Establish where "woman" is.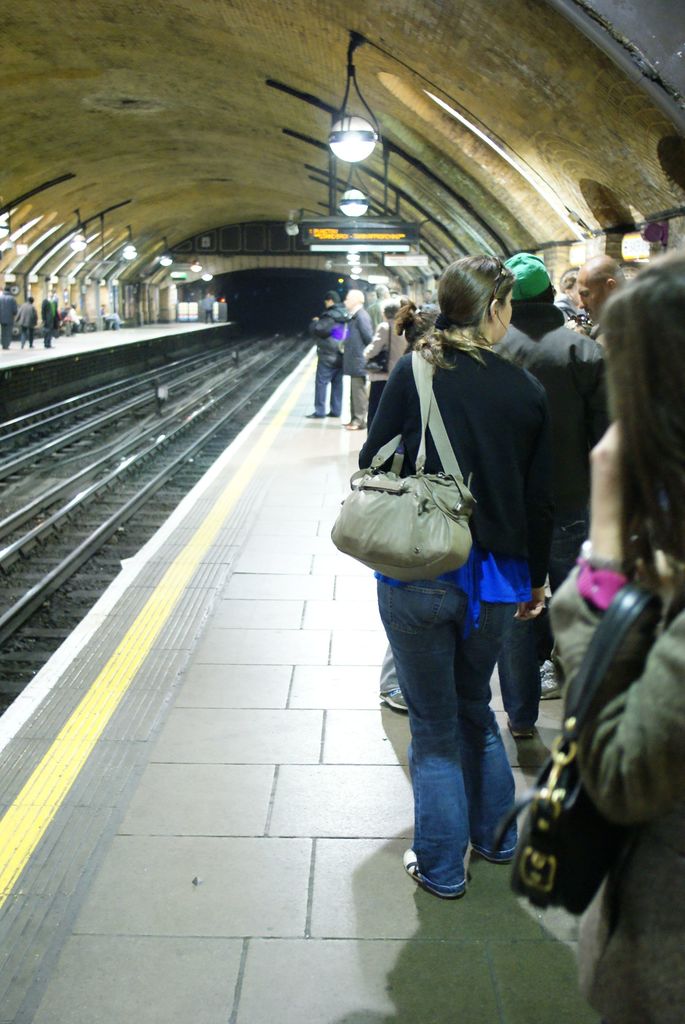
Established at locate(549, 244, 684, 1023).
